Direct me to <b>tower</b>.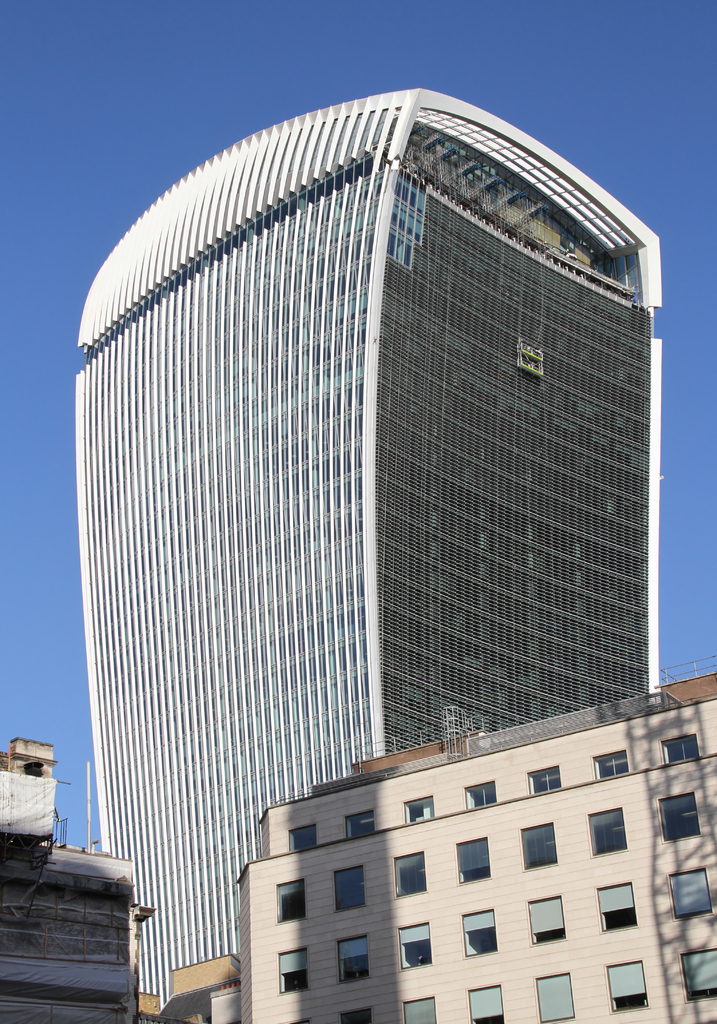
Direction: <region>72, 89, 663, 1015</region>.
